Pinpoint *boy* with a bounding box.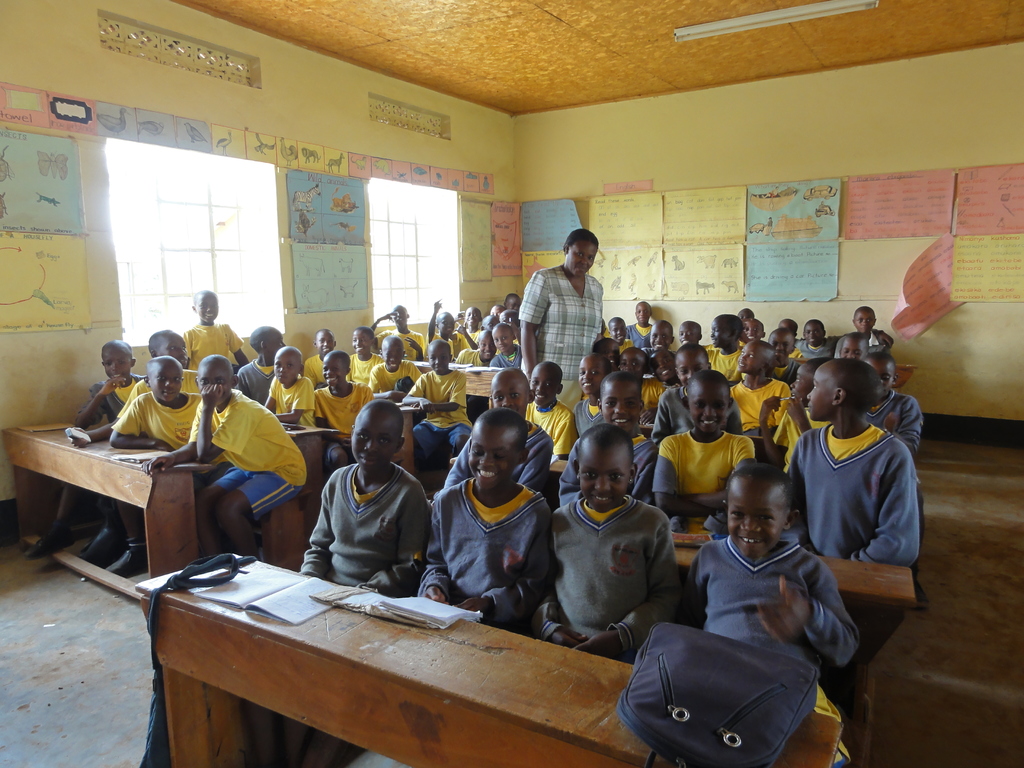
<region>490, 367, 549, 495</region>.
